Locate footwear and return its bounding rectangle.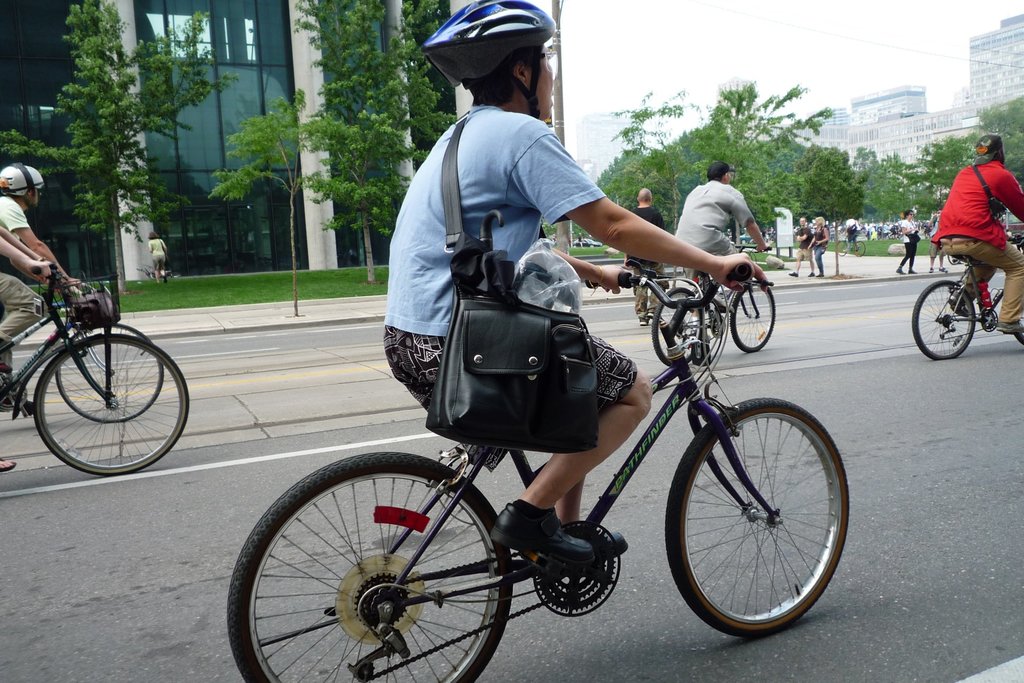
bbox=(788, 269, 796, 277).
